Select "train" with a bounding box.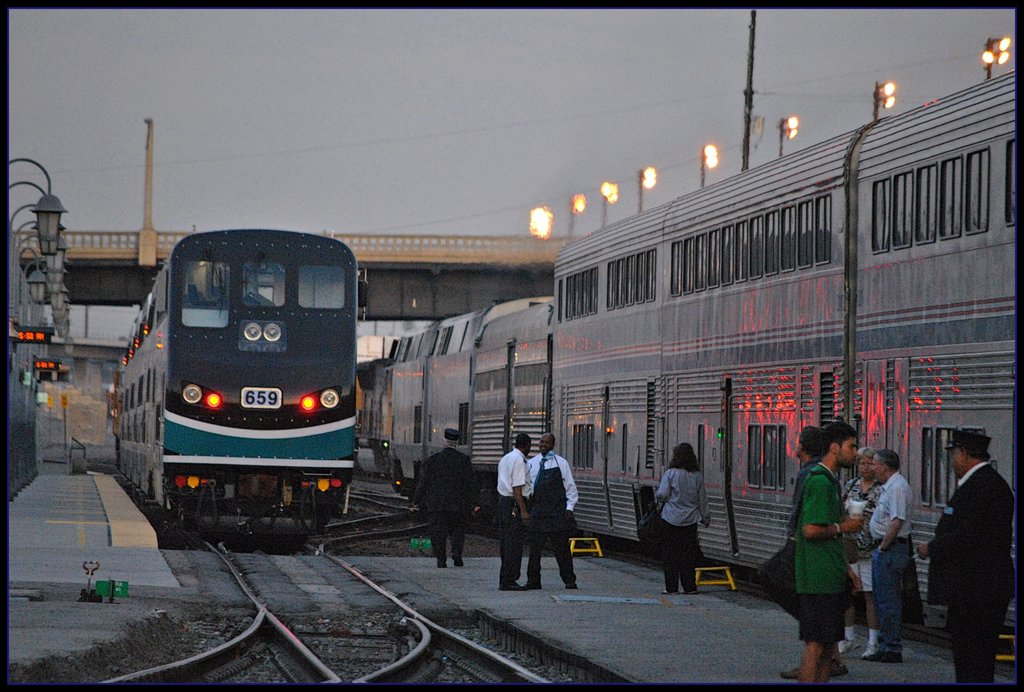
[109,224,374,550].
